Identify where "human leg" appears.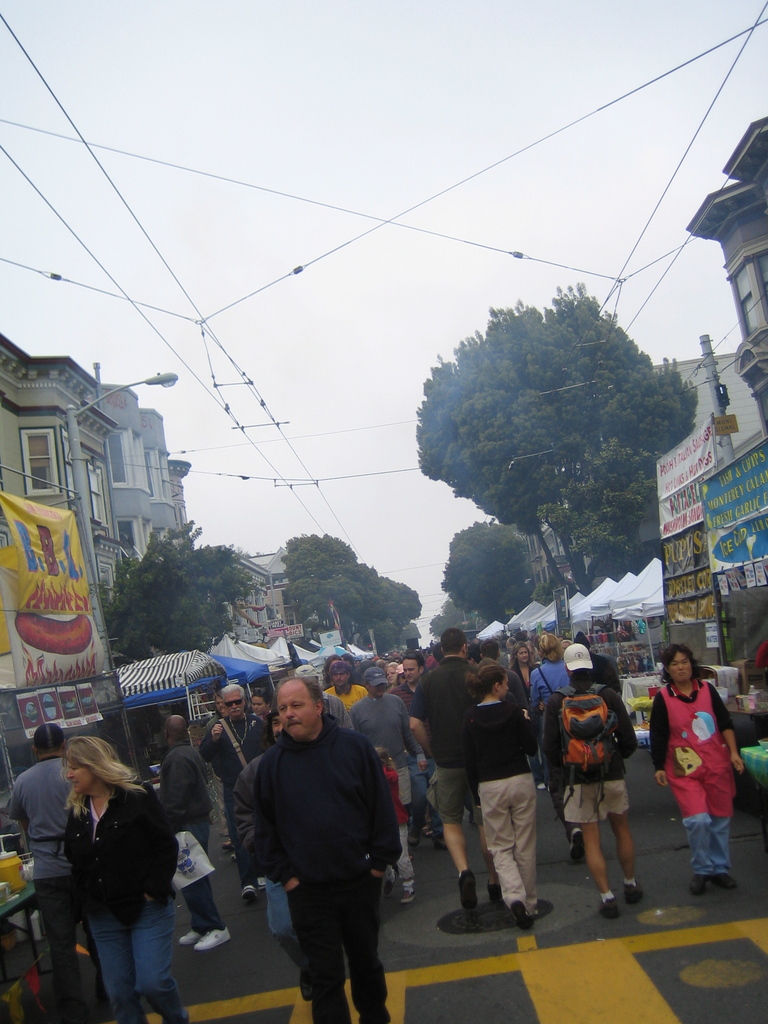
Appears at 36:877:76:1020.
